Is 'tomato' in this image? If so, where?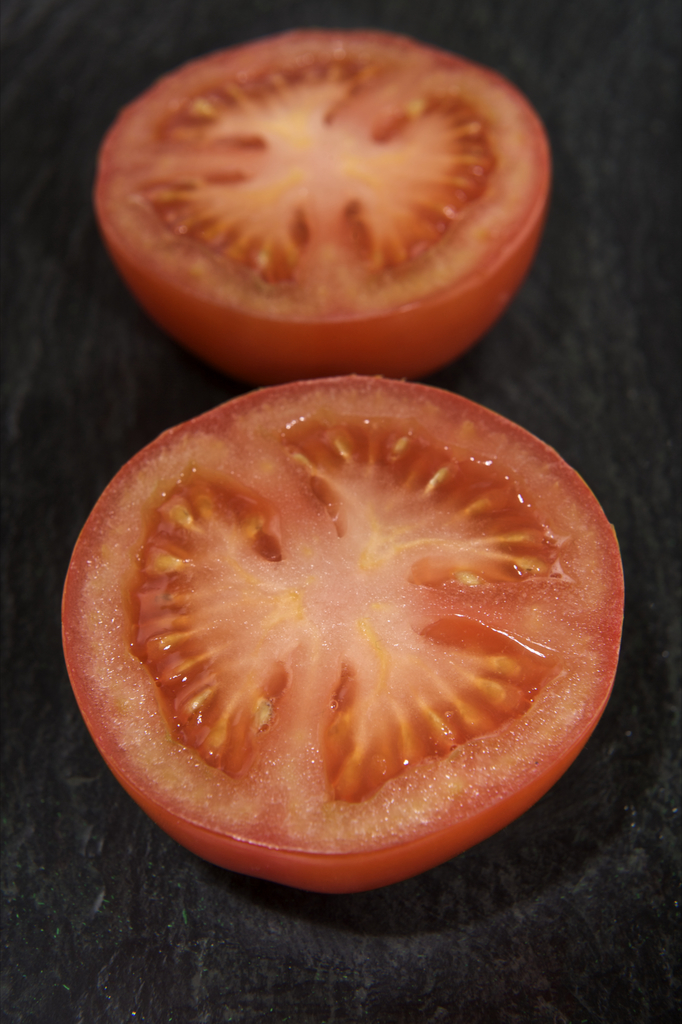
Yes, at [x1=88, y1=15, x2=551, y2=380].
